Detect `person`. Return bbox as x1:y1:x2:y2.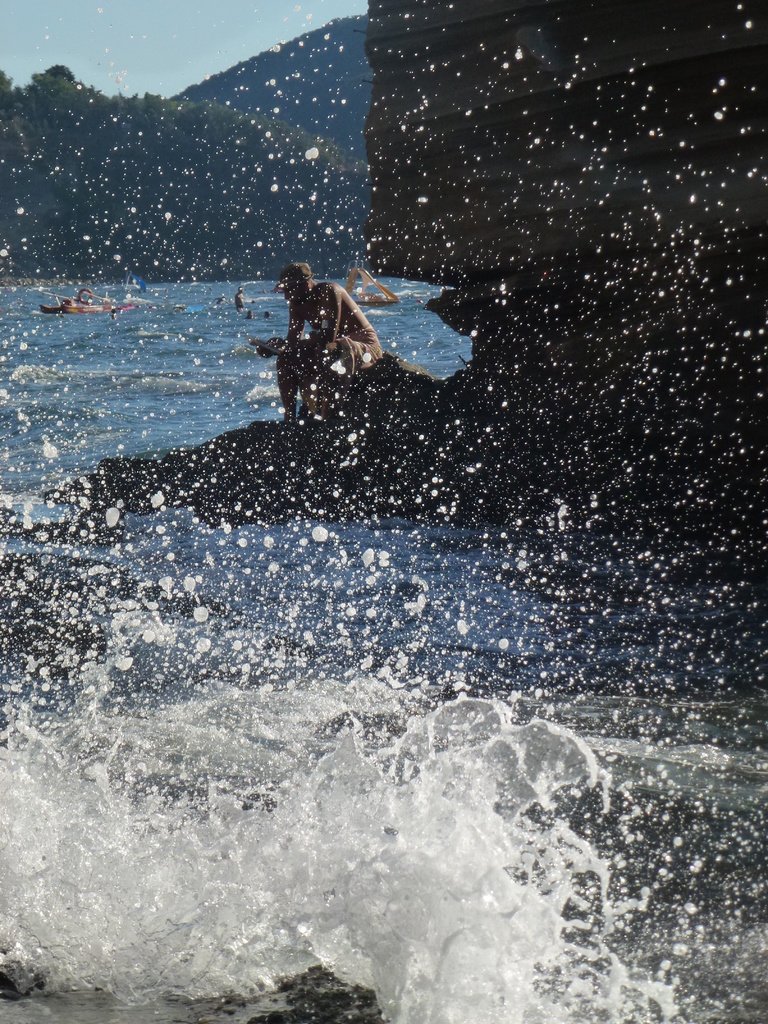
245:309:254:320.
